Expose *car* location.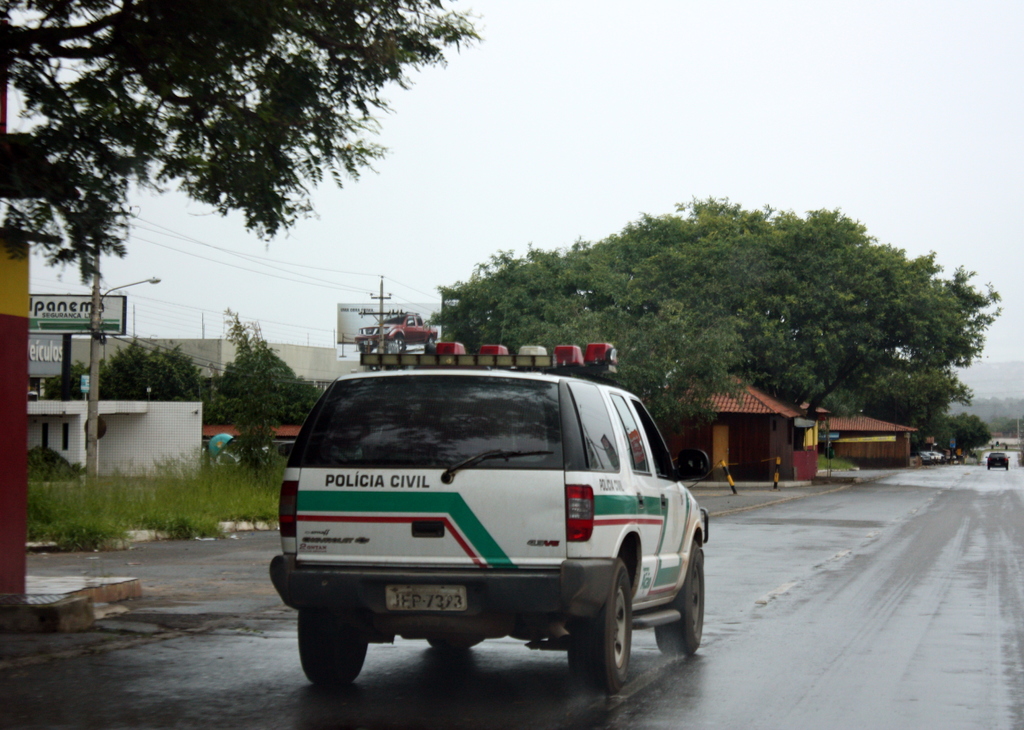
Exposed at [left=985, top=449, right=1012, bottom=470].
